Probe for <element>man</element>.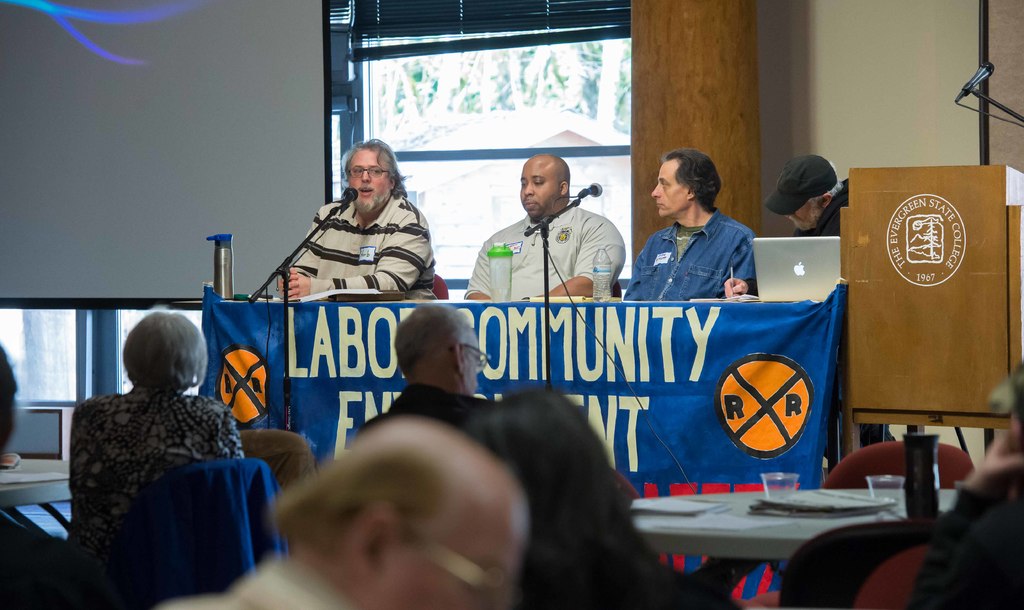
Probe result: 621:154:778:313.
